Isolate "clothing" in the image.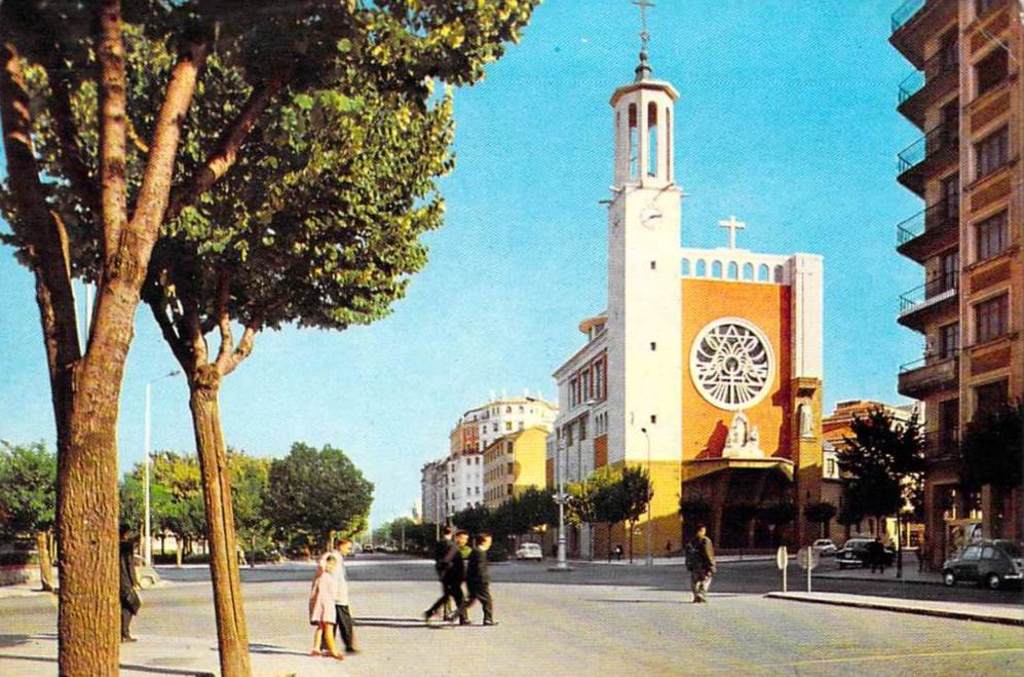
Isolated region: 332, 542, 355, 654.
